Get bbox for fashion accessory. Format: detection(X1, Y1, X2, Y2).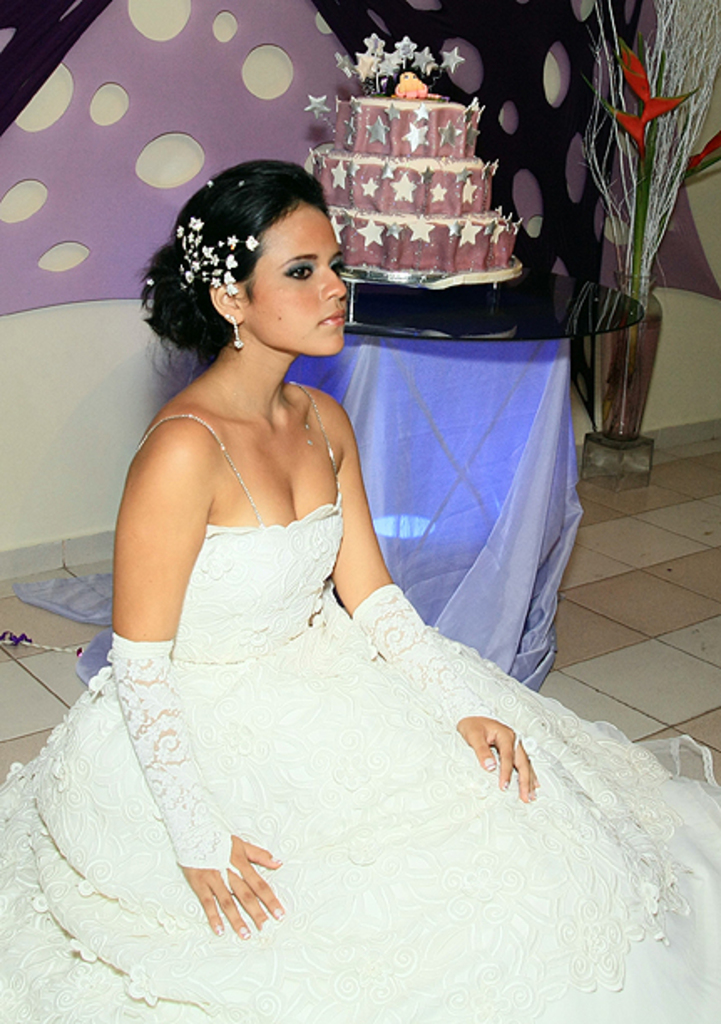
detection(147, 276, 152, 288).
